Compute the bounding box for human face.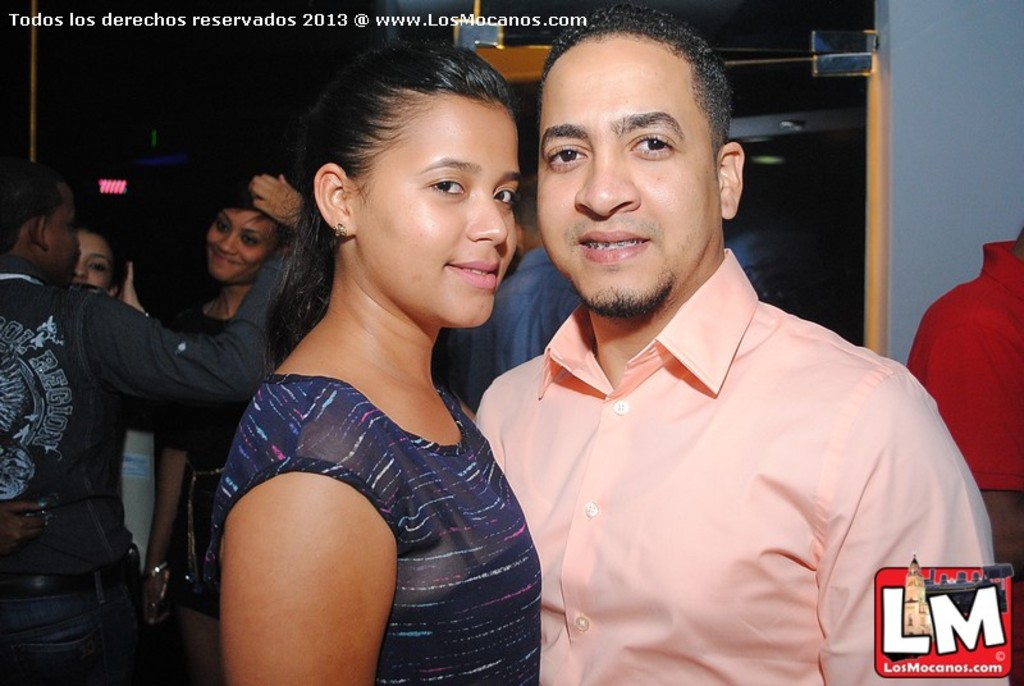
{"left": 50, "top": 184, "right": 79, "bottom": 279}.
